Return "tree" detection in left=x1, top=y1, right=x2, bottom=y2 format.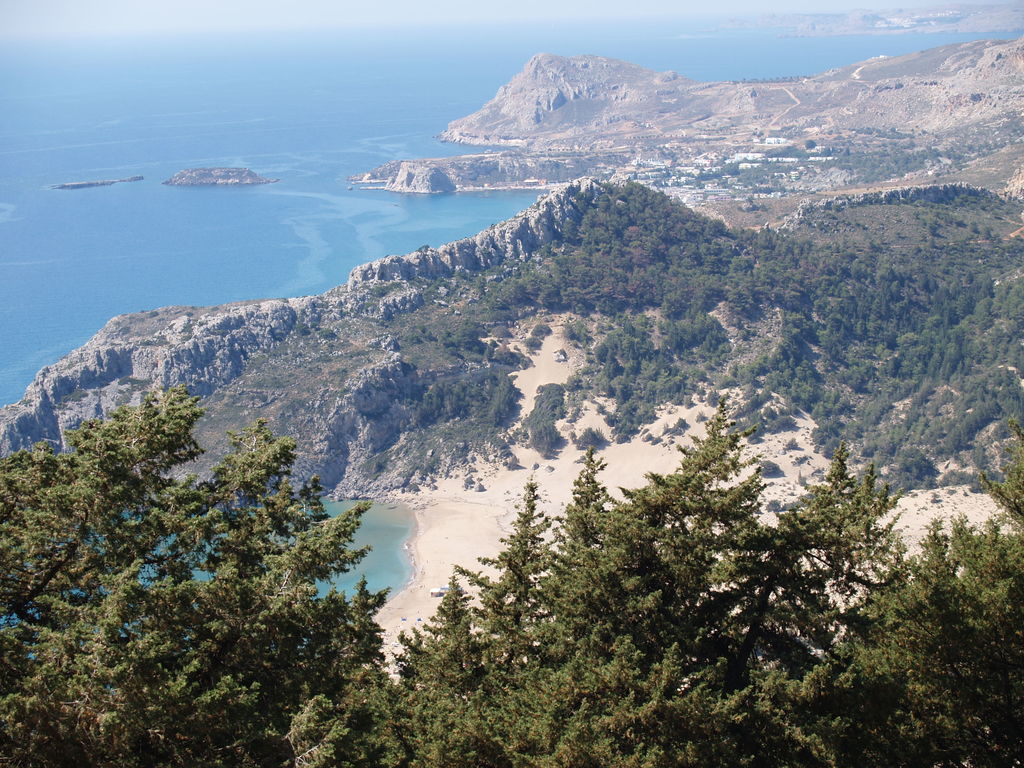
left=600, top=412, right=773, bottom=515.
